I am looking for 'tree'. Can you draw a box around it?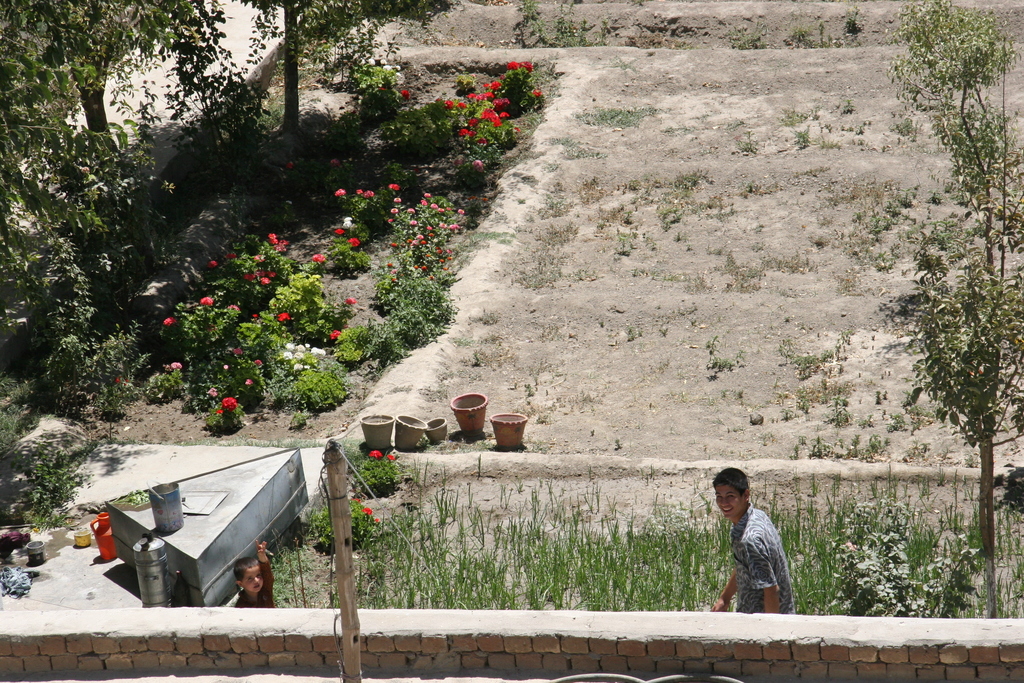
Sure, the bounding box is region(778, 470, 1002, 644).
